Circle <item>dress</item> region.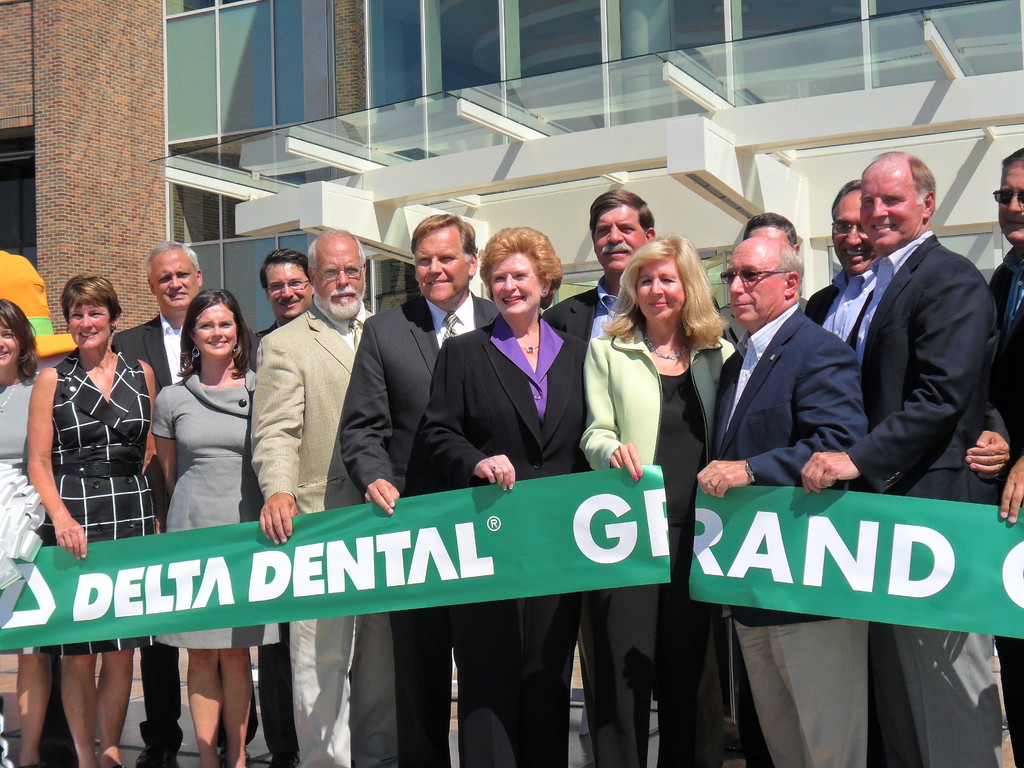
Region: crop(154, 373, 282, 652).
